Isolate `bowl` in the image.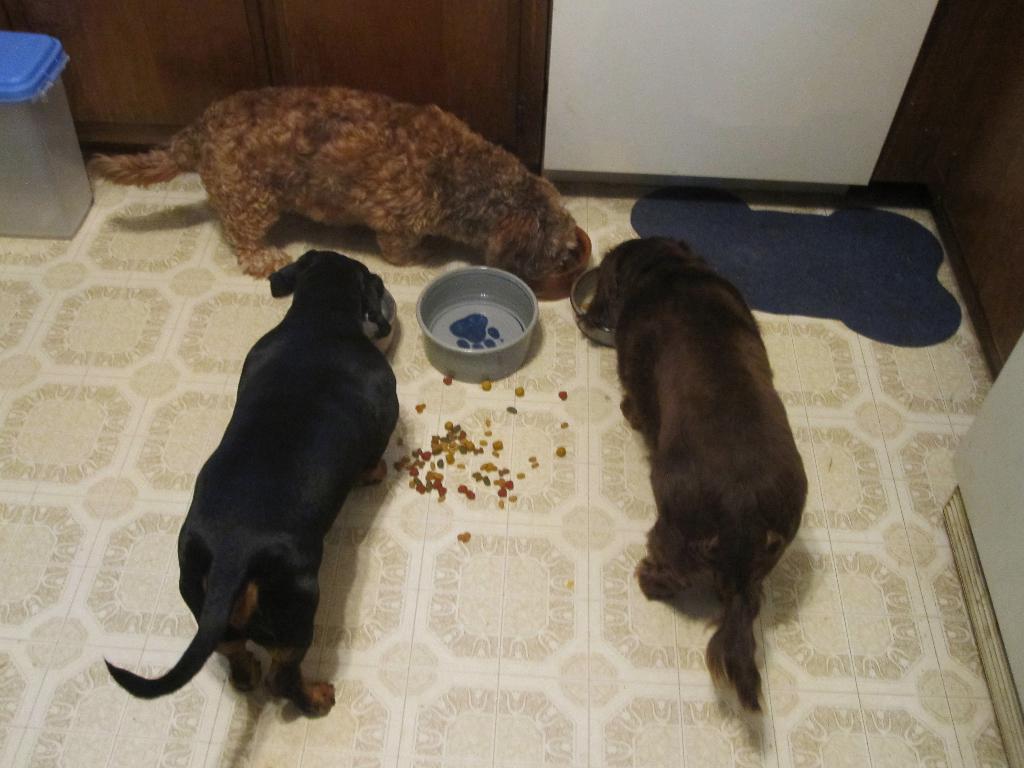
Isolated region: <bbox>573, 266, 618, 346</bbox>.
